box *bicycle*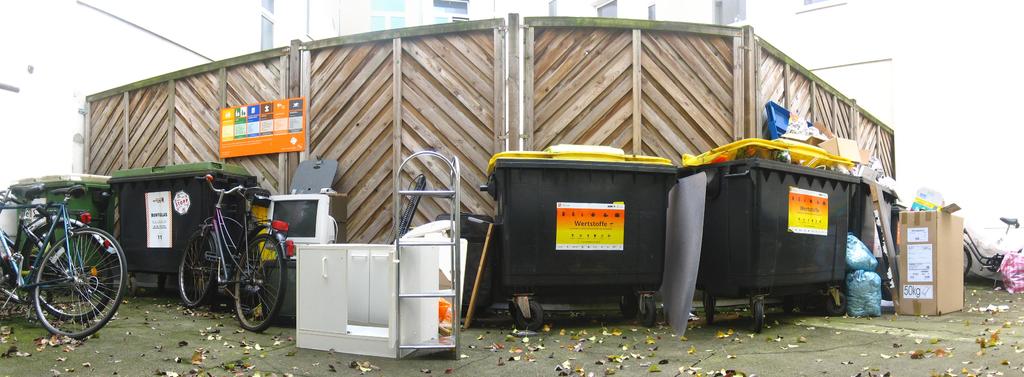
Rect(0, 186, 127, 337)
